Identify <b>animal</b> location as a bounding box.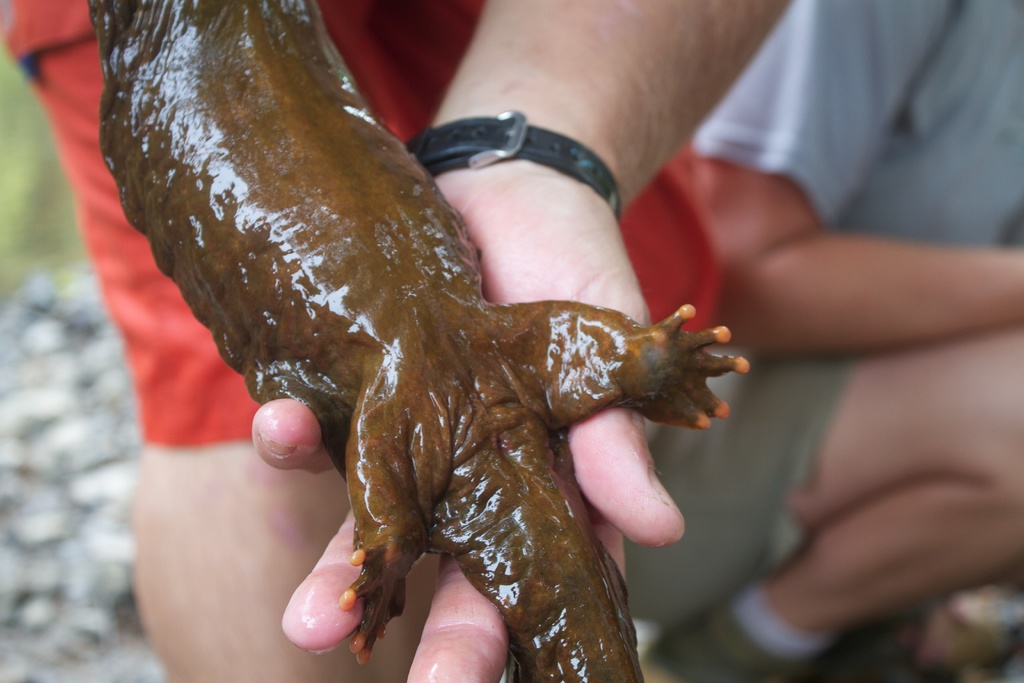
x1=91 y1=0 x2=748 y2=682.
